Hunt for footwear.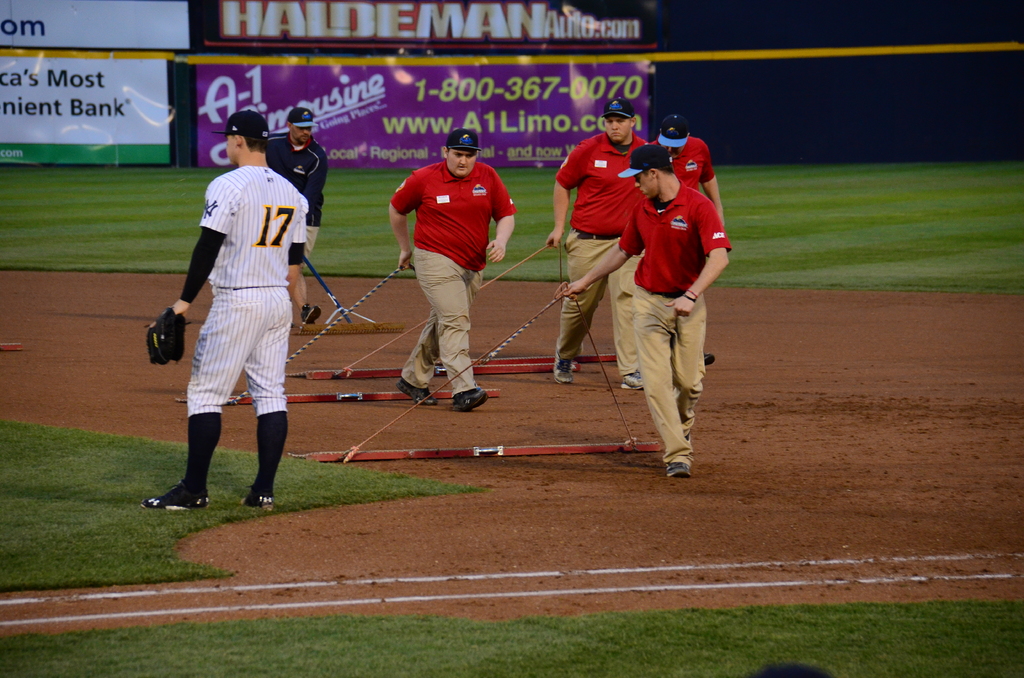
Hunted down at select_region(451, 386, 487, 411).
